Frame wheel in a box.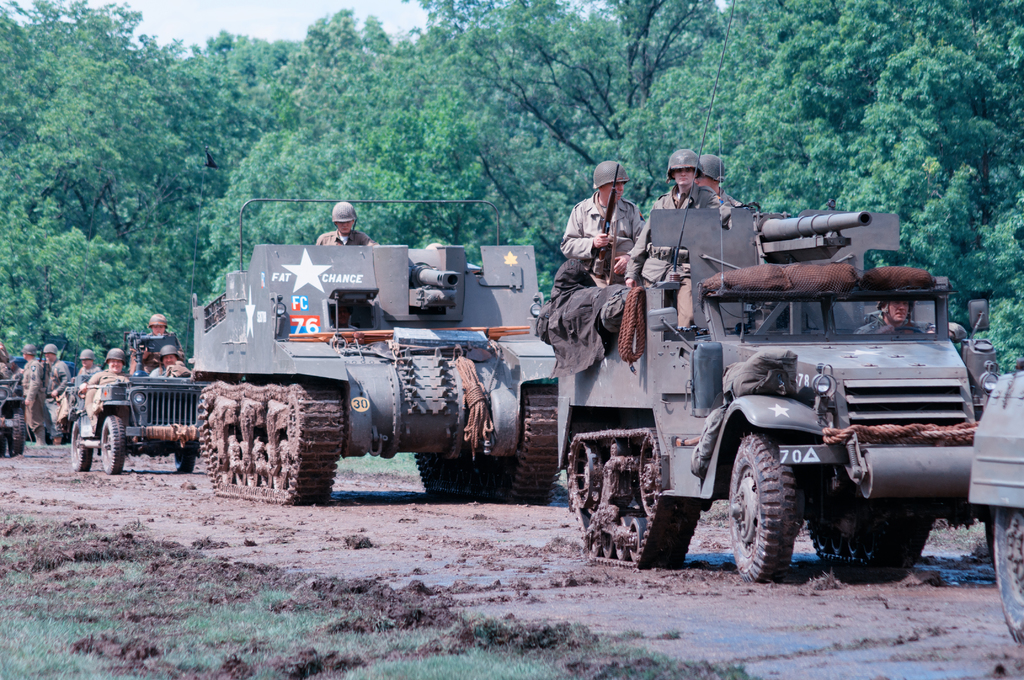
bbox=(893, 325, 922, 334).
